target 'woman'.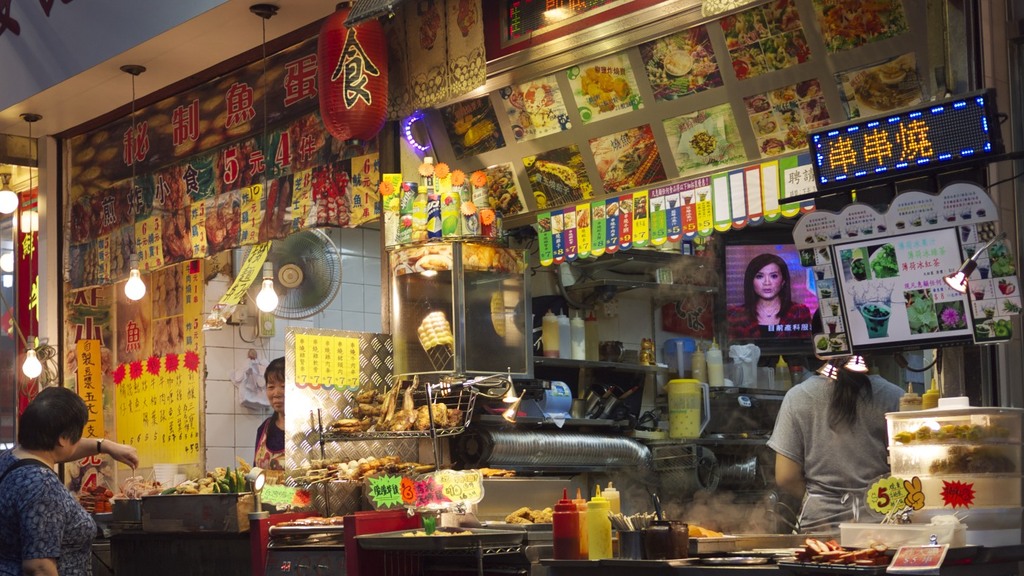
Target region: detection(0, 383, 141, 575).
